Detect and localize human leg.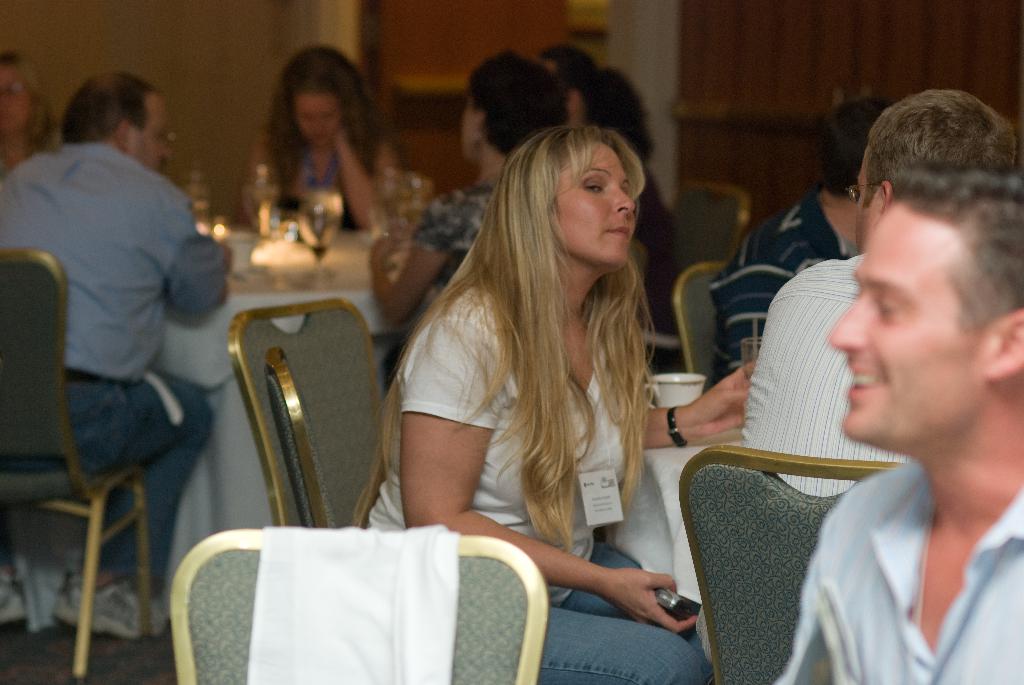
Localized at [540,539,710,682].
